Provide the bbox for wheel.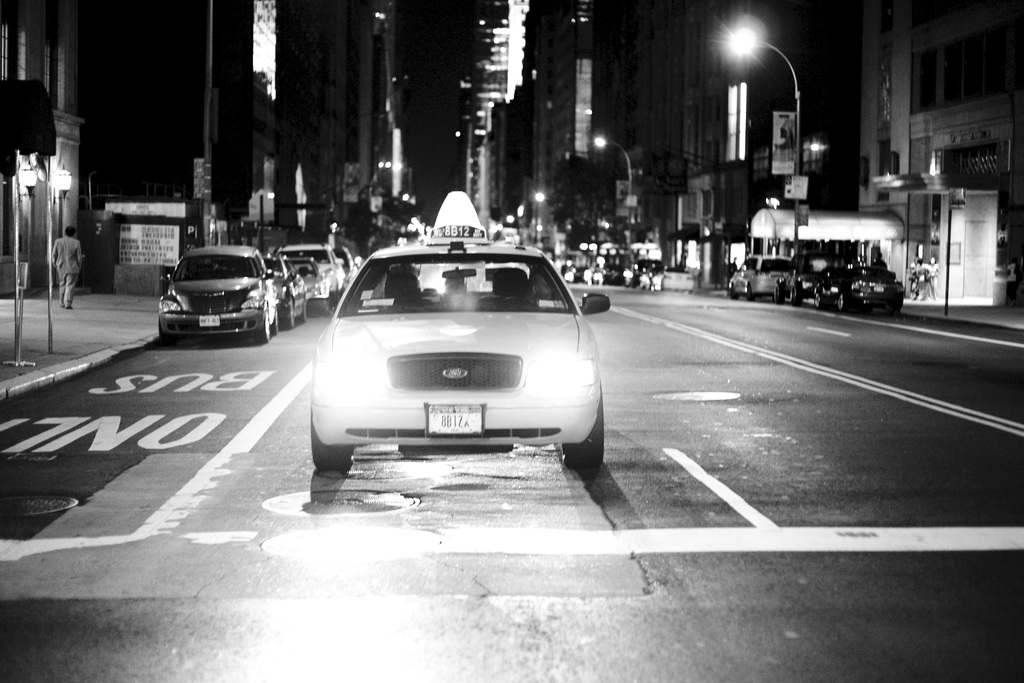
box(787, 283, 795, 308).
